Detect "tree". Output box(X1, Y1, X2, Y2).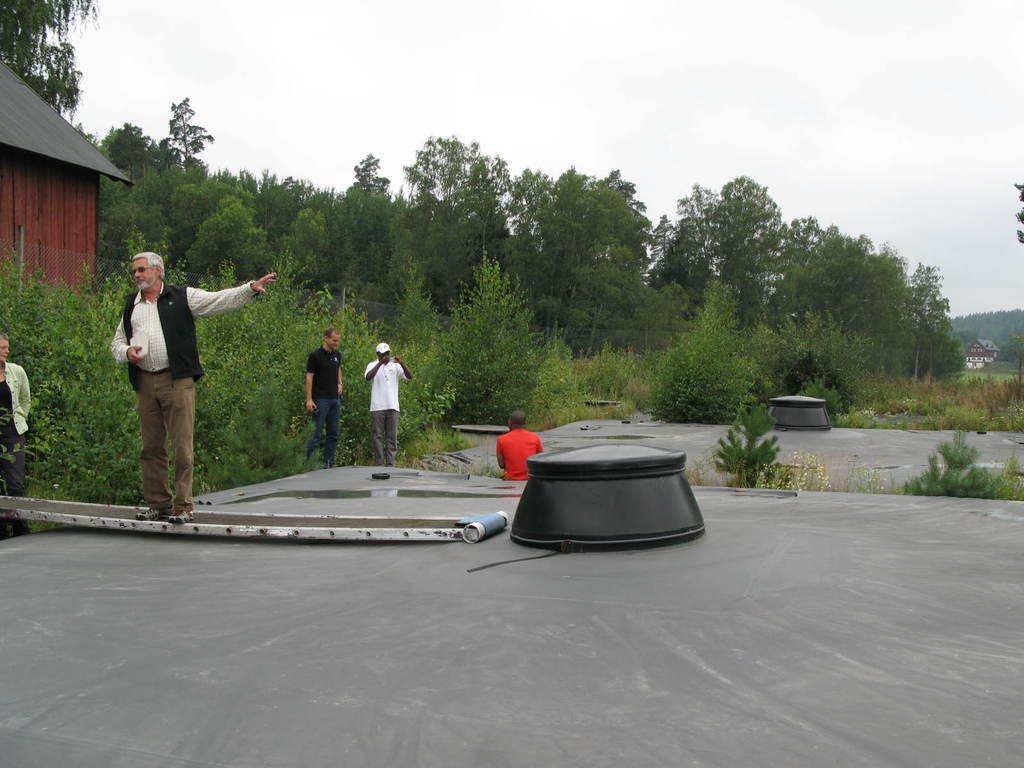
box(644, 206, 685, 278).
